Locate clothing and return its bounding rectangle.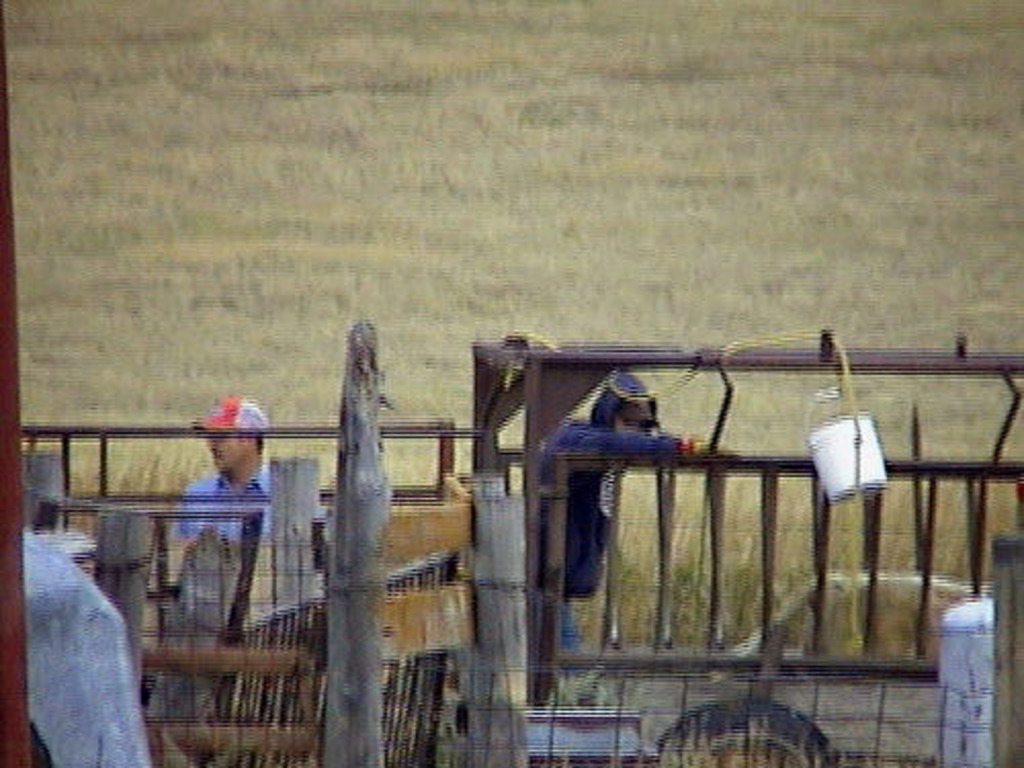
box=[174, 463, 326, 541].
